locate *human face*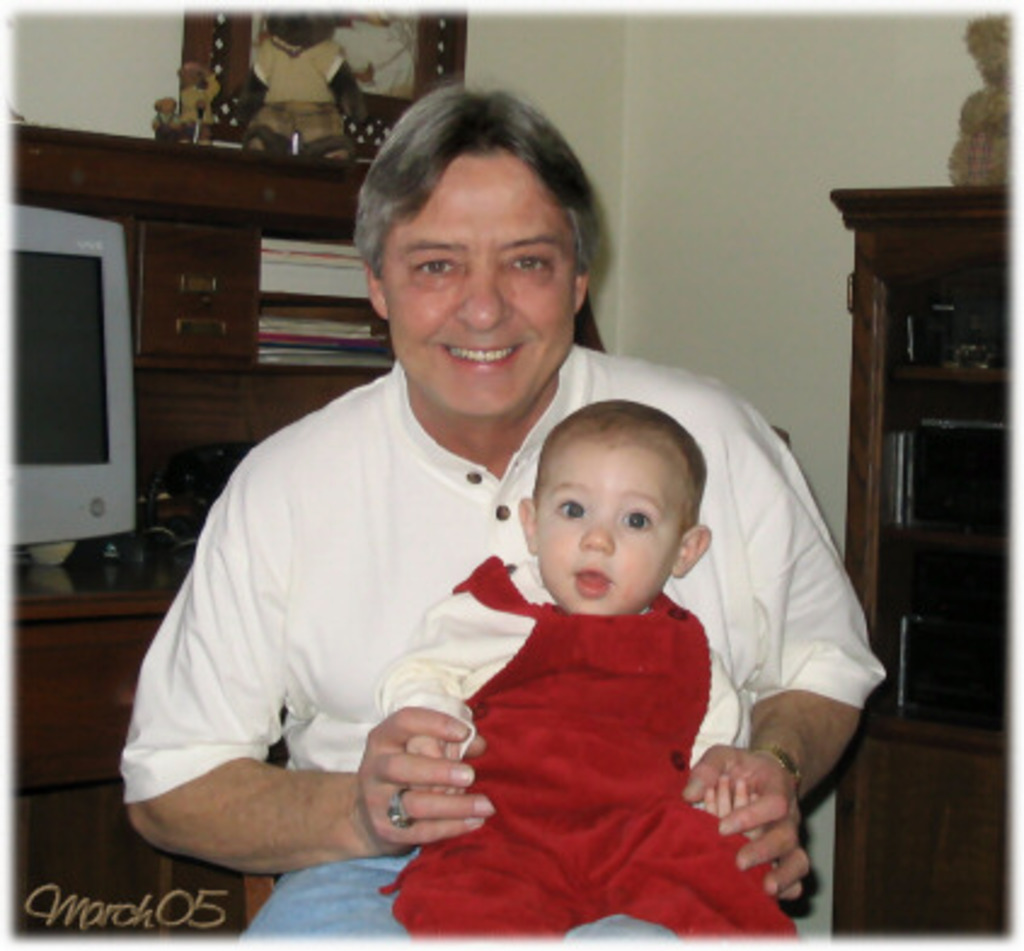
select_region(375, 148, 566, 416)
